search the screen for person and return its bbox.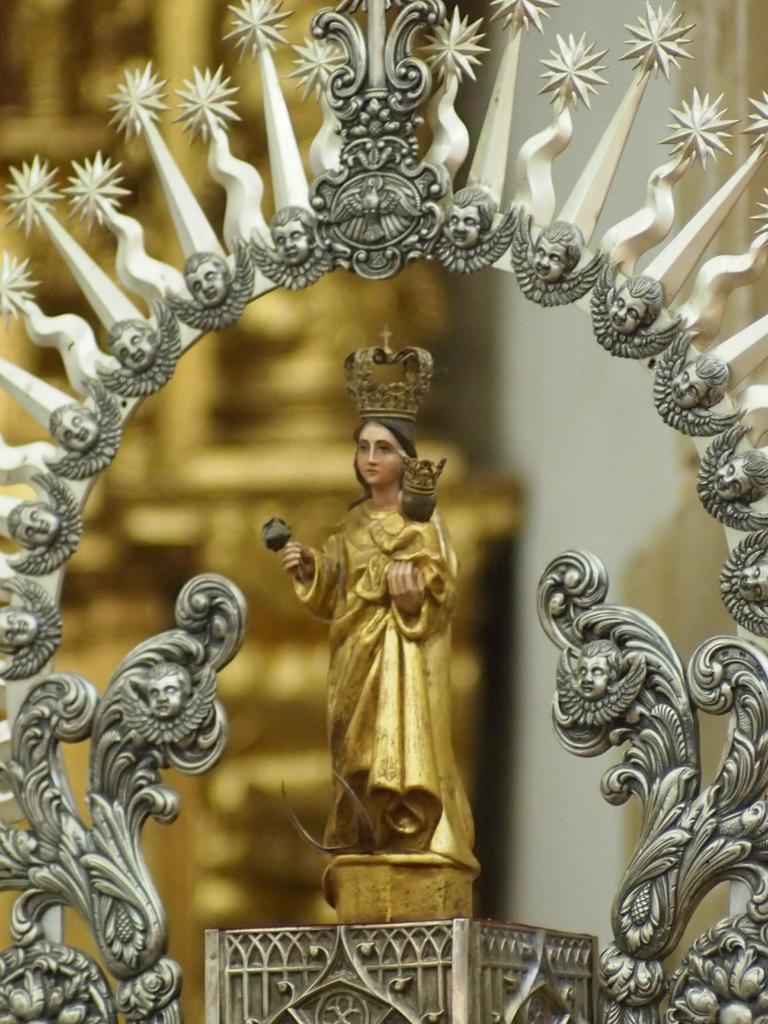
Found: 442:179:501:248.
